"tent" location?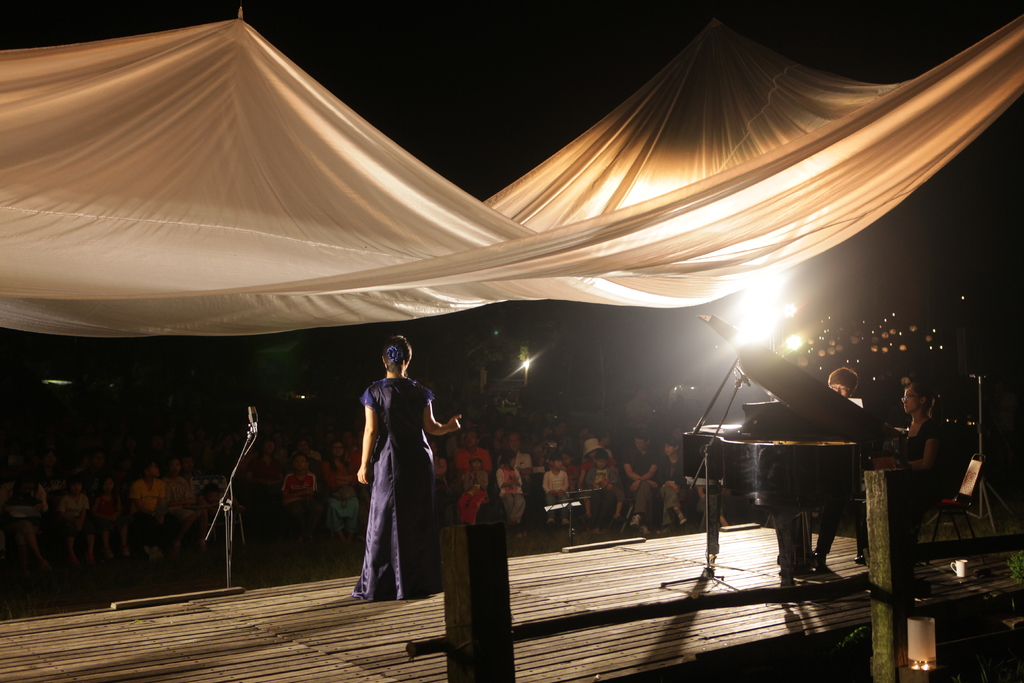
l=0, t=0, r=1023, b=342
